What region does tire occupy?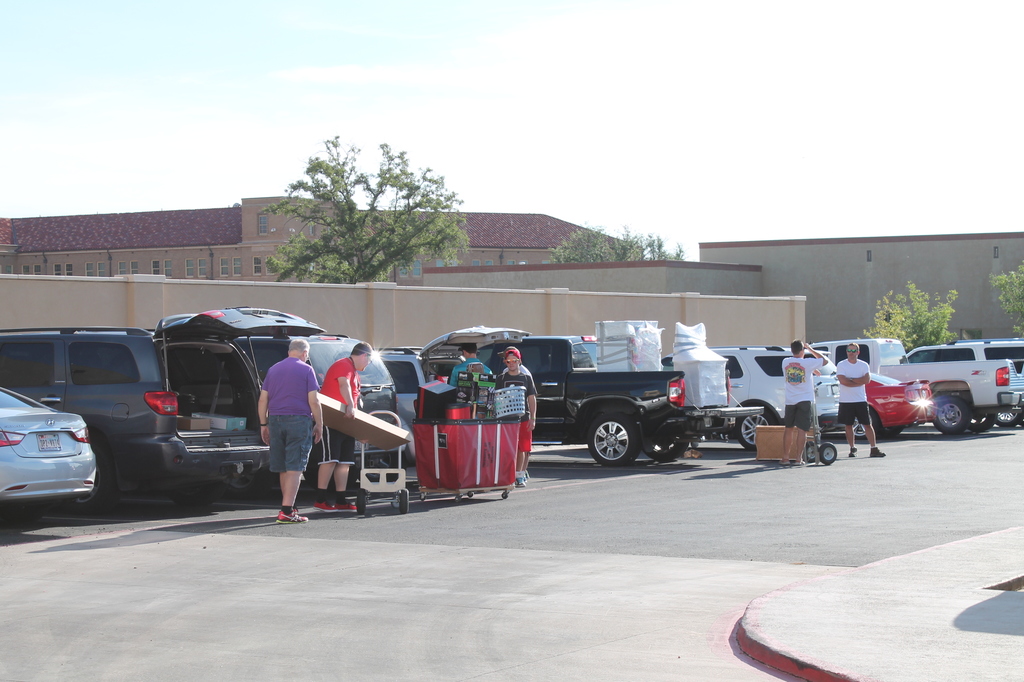
<bbox>994, 405, 1016, 425</bbox>.
